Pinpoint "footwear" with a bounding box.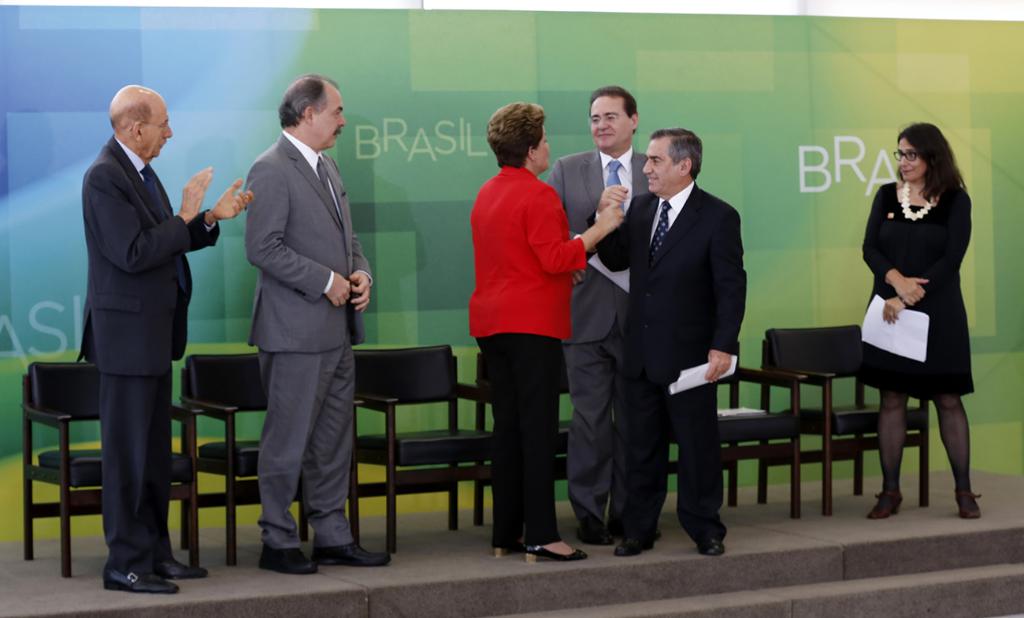
[866, 483, 903, 523].
